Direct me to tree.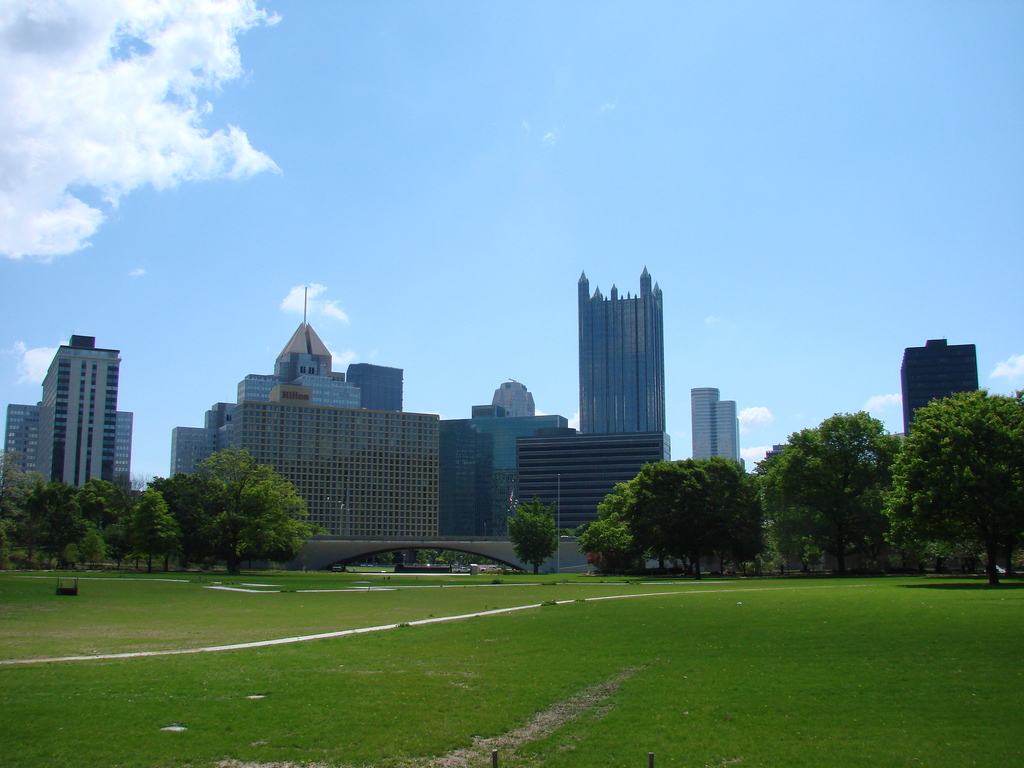
Direction: <bbox>141, 466, 198, 569</bbox>.
